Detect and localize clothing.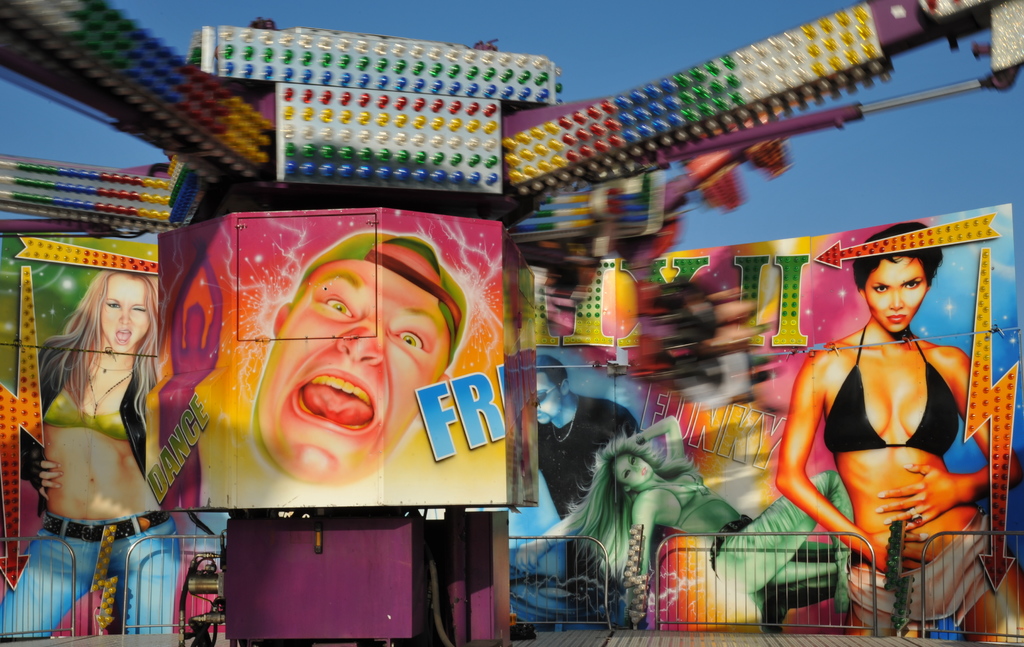
Localized at bbox=(0, 339, 186, 631).
